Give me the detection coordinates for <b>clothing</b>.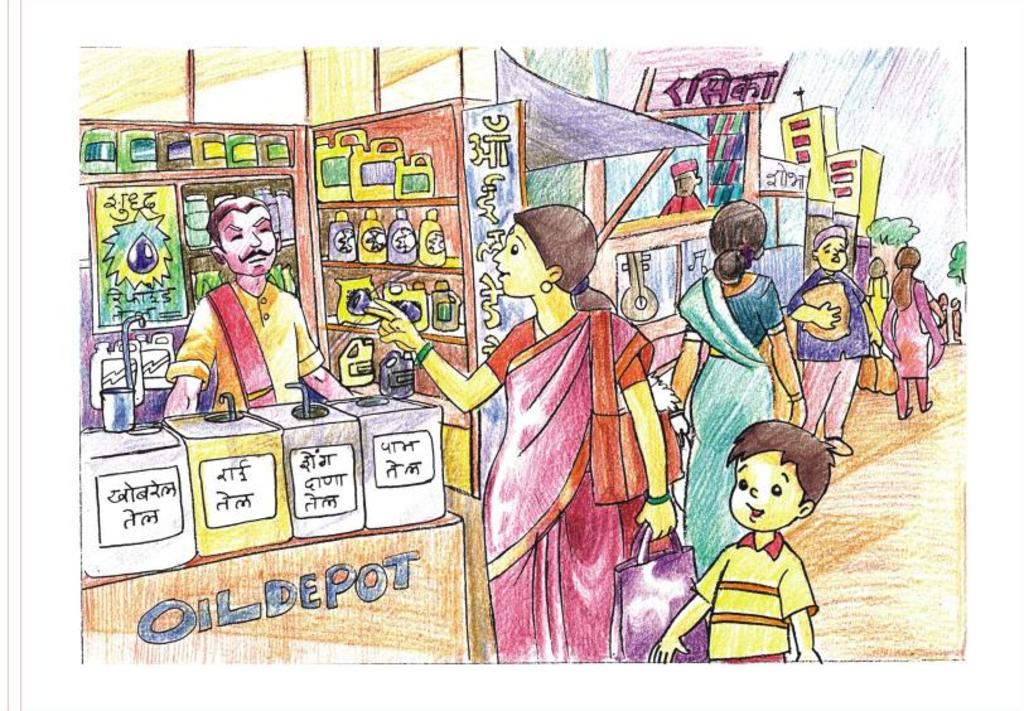
bbox=(675, 267, 784, 577).
